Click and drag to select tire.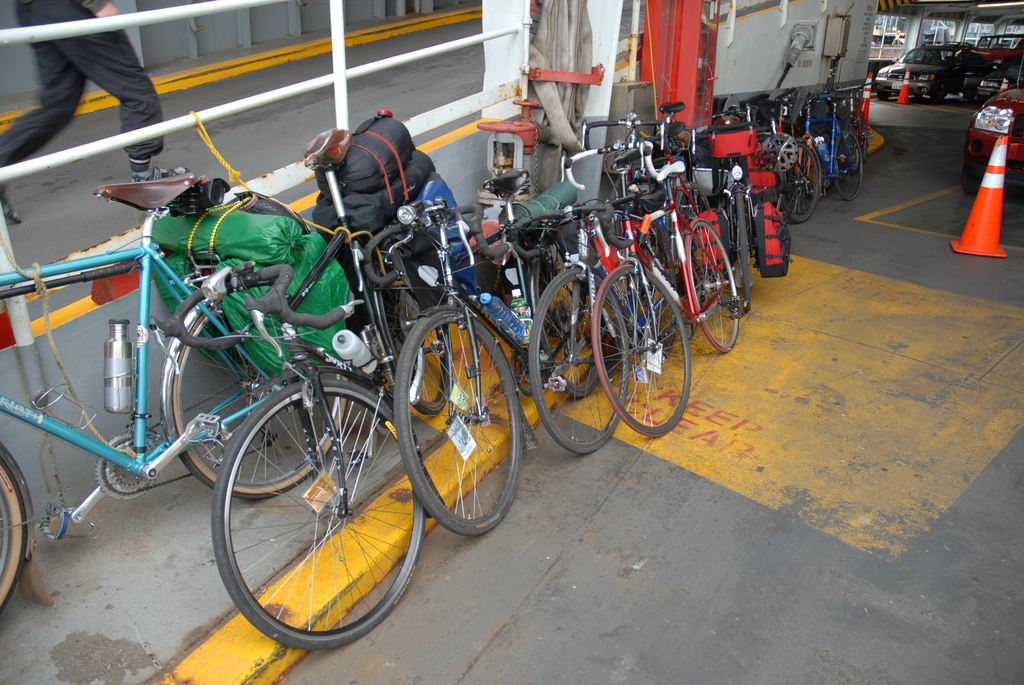
Selection: bbox(390, 300, 544, 539).
